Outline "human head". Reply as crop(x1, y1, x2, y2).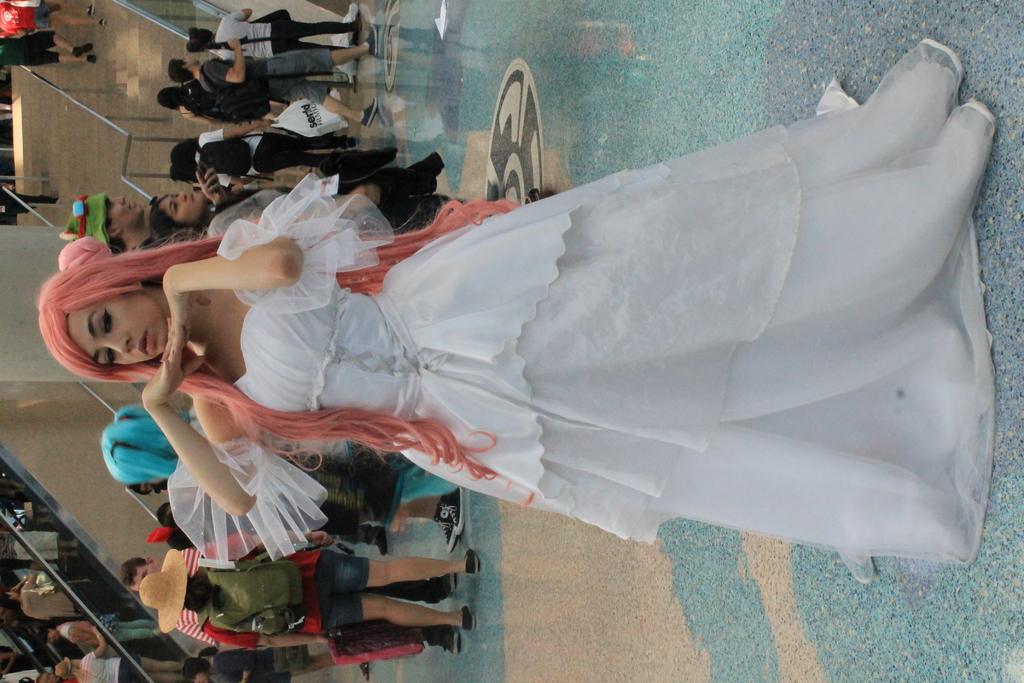
crop(169, 60, 200, 85).
